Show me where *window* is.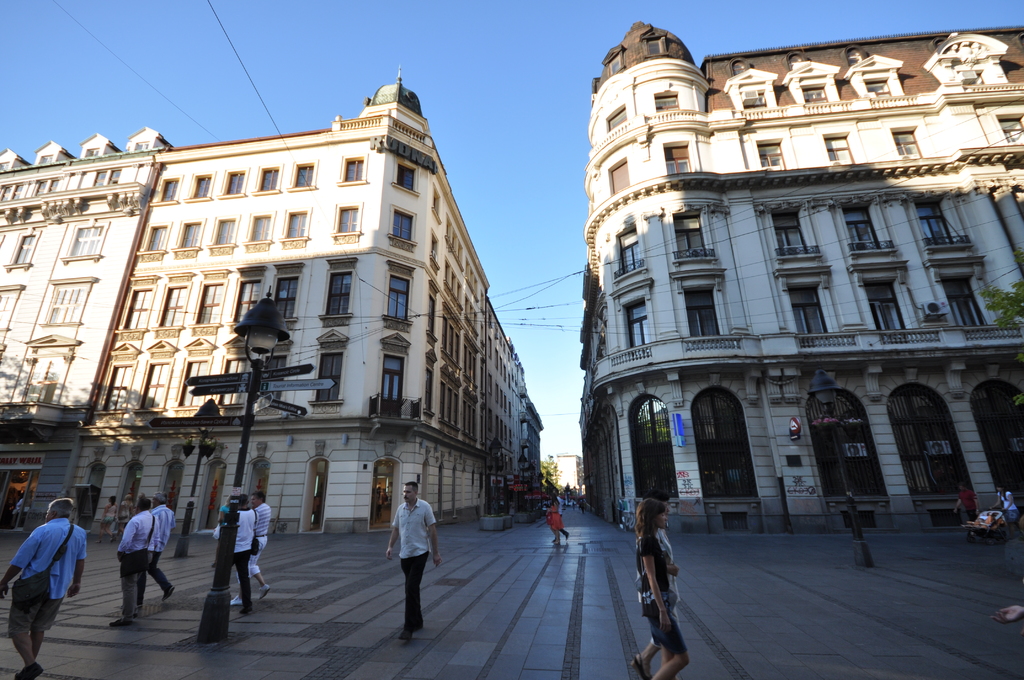
*window* is at crop(463, 294, 481, 335).
